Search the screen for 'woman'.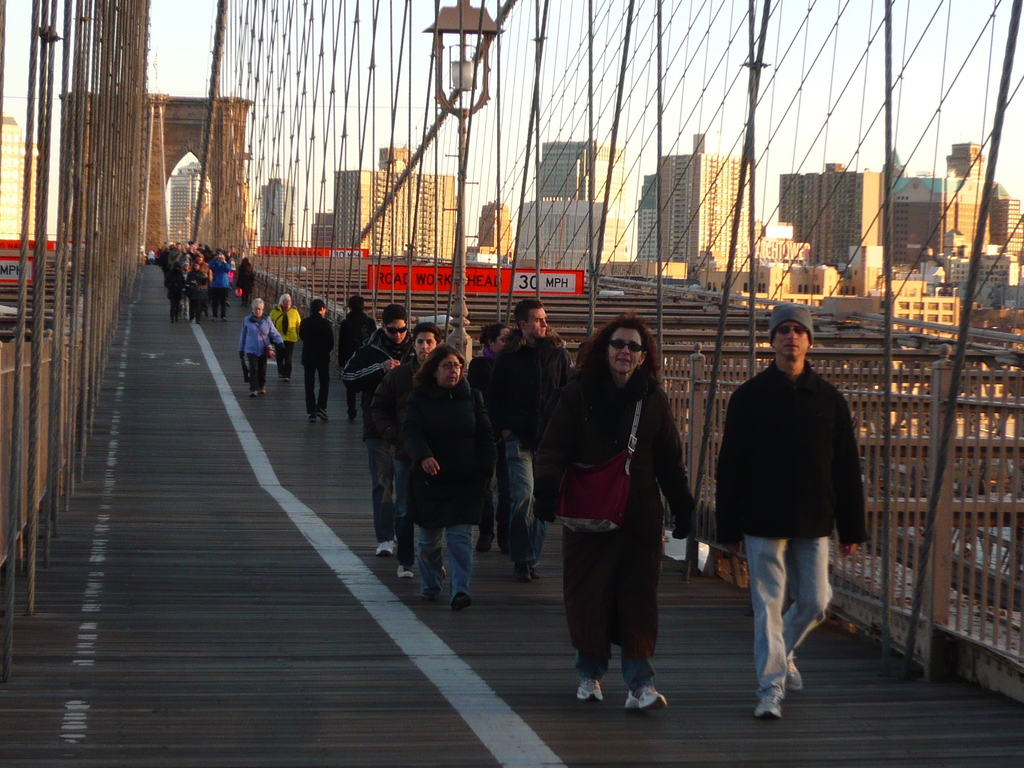
Found at box(236, 257, 254, 311).
